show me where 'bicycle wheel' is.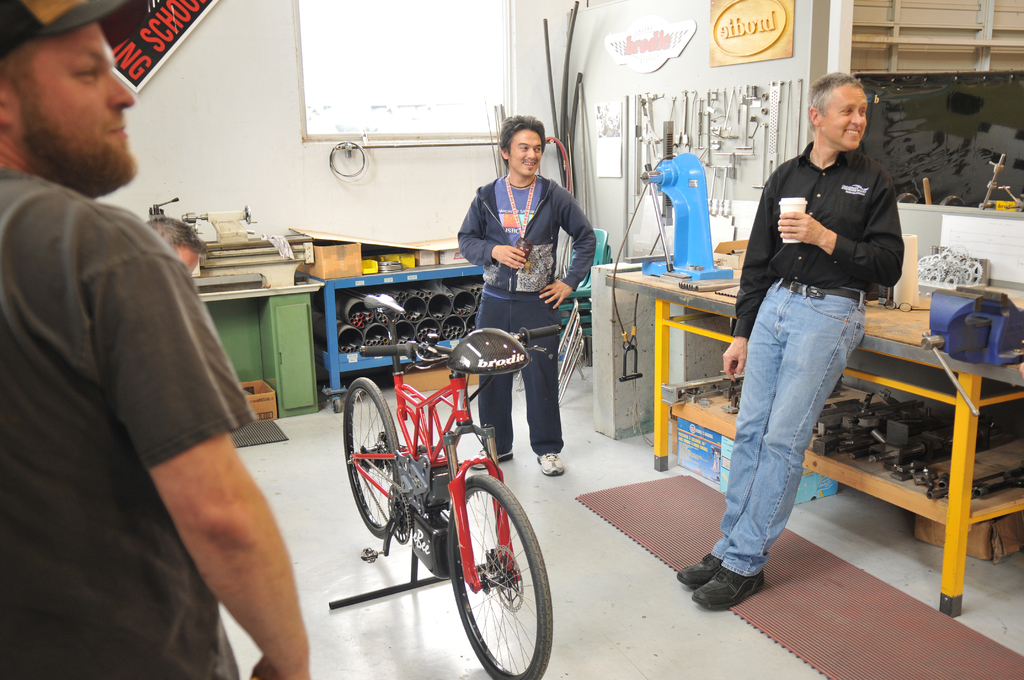
'bicycle wheel' is at 442 474 556 679.
